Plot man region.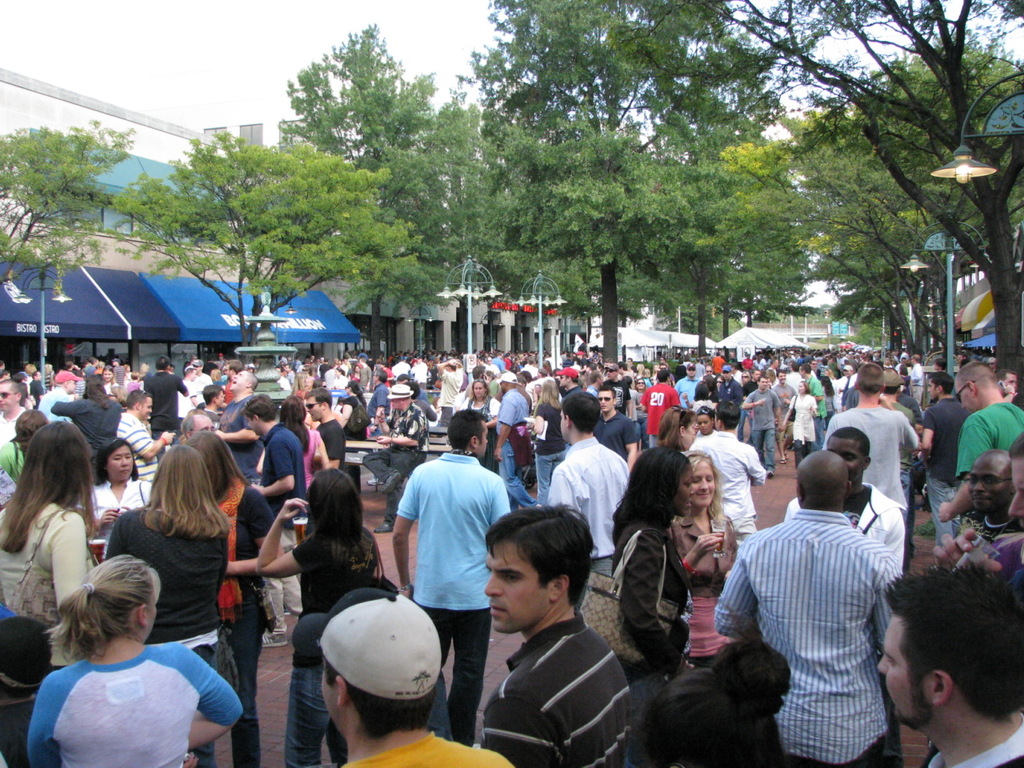
Plotted at {"left": 141, "top": 353, "right": 190, "bottom": 442}.
